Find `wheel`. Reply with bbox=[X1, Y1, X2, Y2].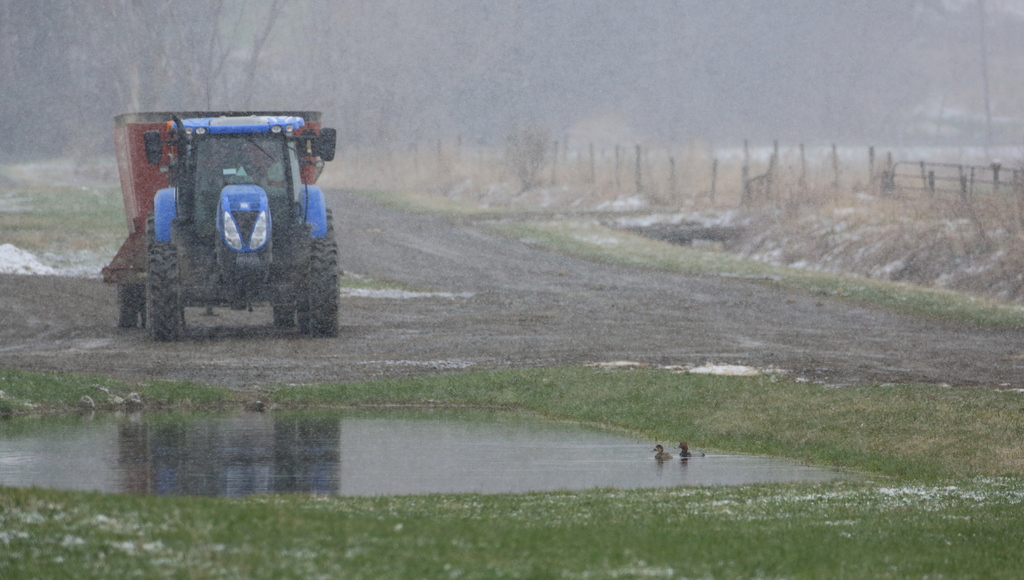
bbox=[132, 213, 192, 340].
